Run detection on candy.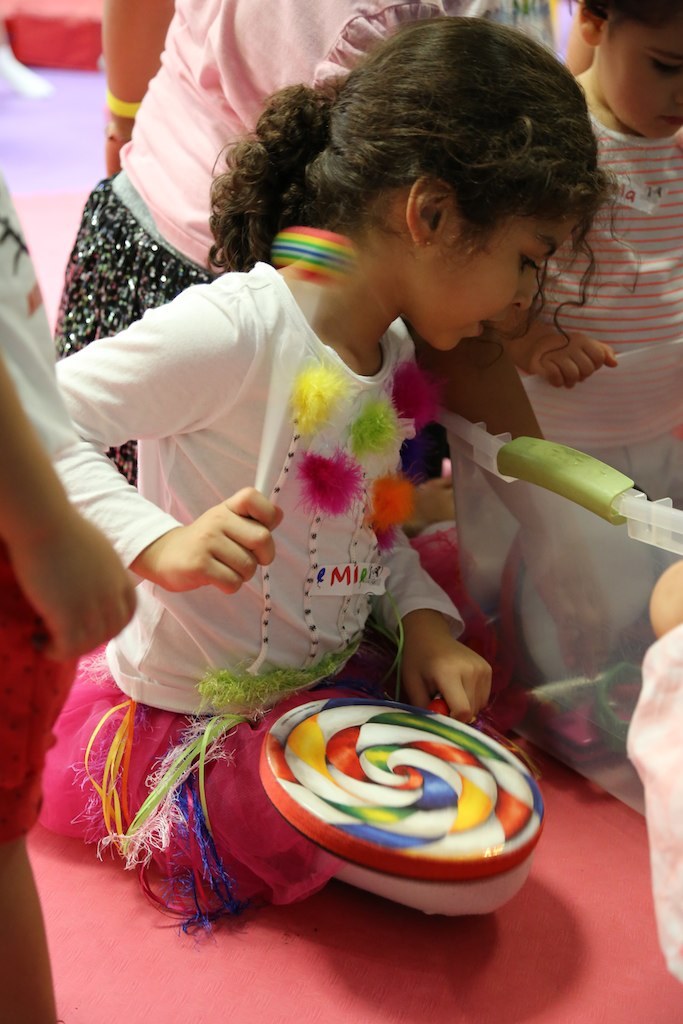
Result: [x1=242, y1=732, x2=529, y2=891].
